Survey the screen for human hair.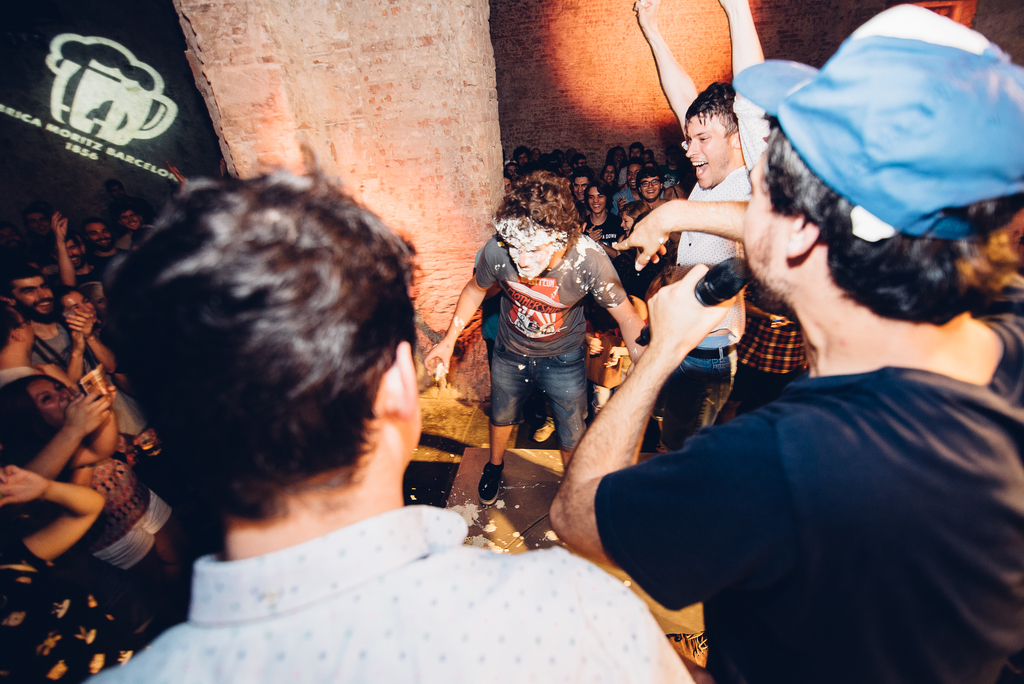
Survey found: [0,371,51,437].
